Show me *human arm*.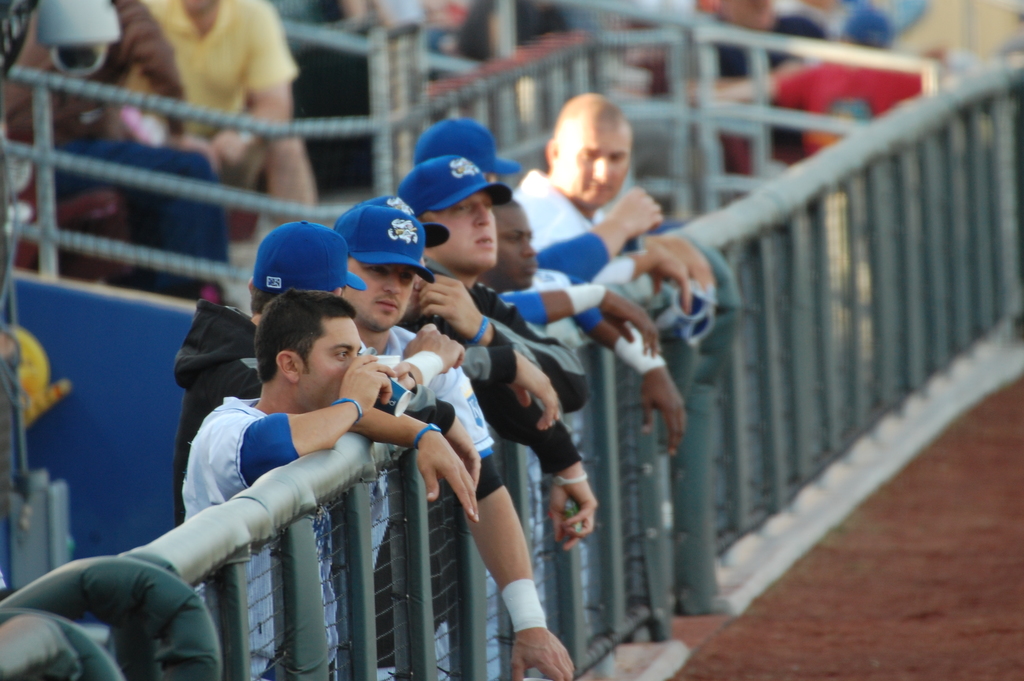
*human arm* is here: bbox(649, 226, 712, 291).
